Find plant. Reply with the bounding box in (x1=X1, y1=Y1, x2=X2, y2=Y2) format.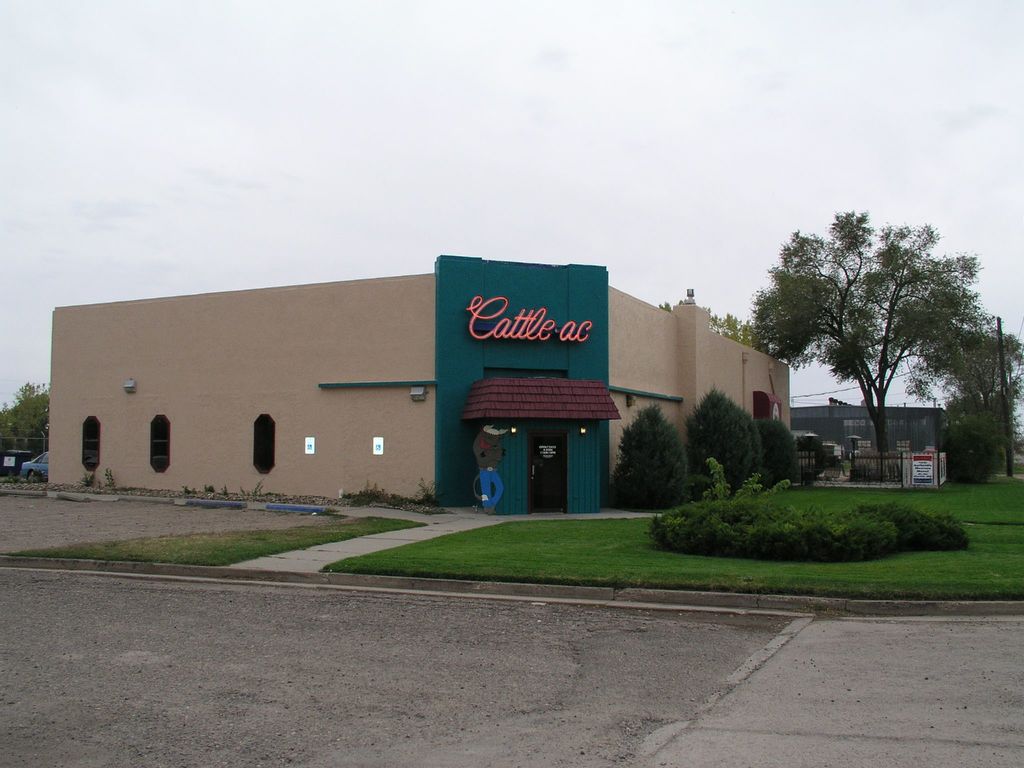
(x1=96, y1=481, x2=102, y2=493).
